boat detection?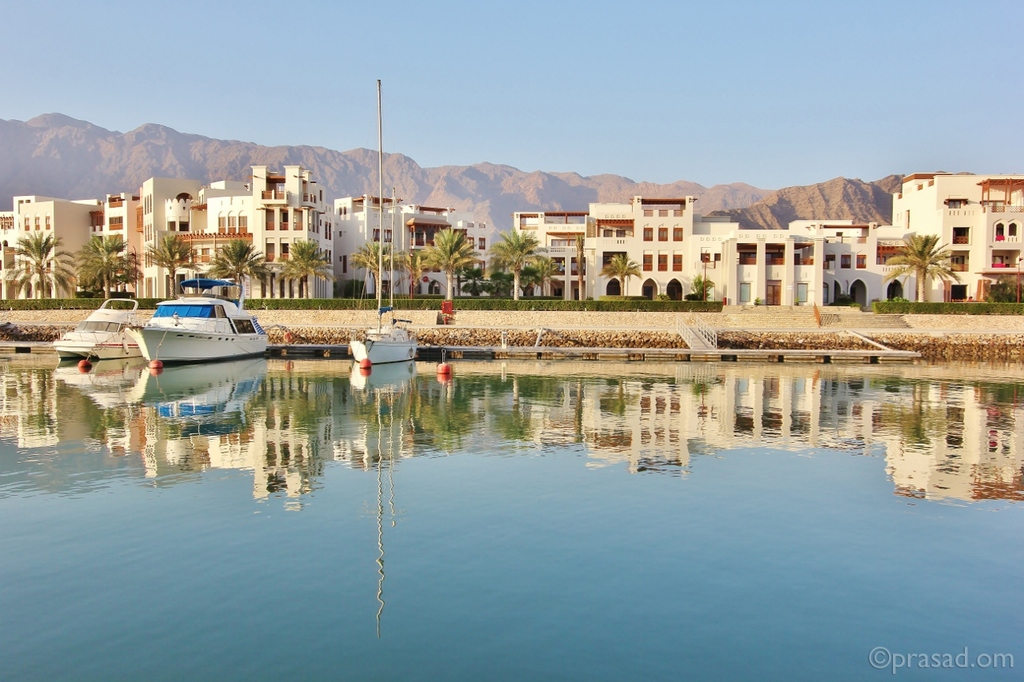
(x1=345, y1=81, x2=416, y2=369)
